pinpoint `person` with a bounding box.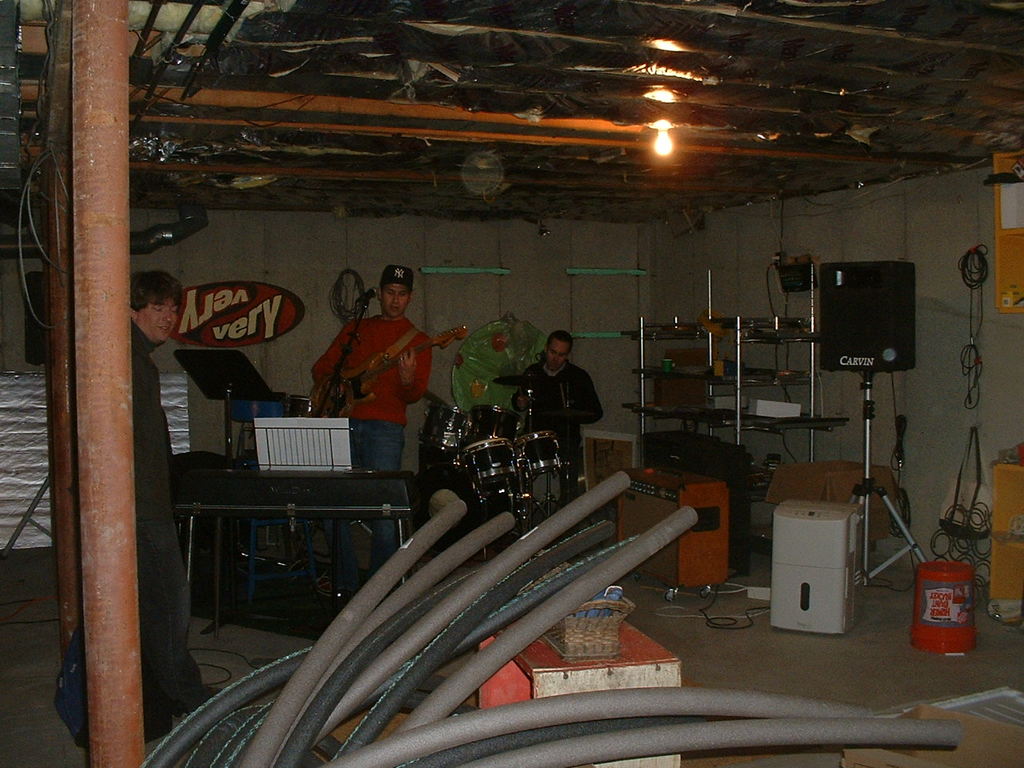
rect(131, 270, 214, 711).
